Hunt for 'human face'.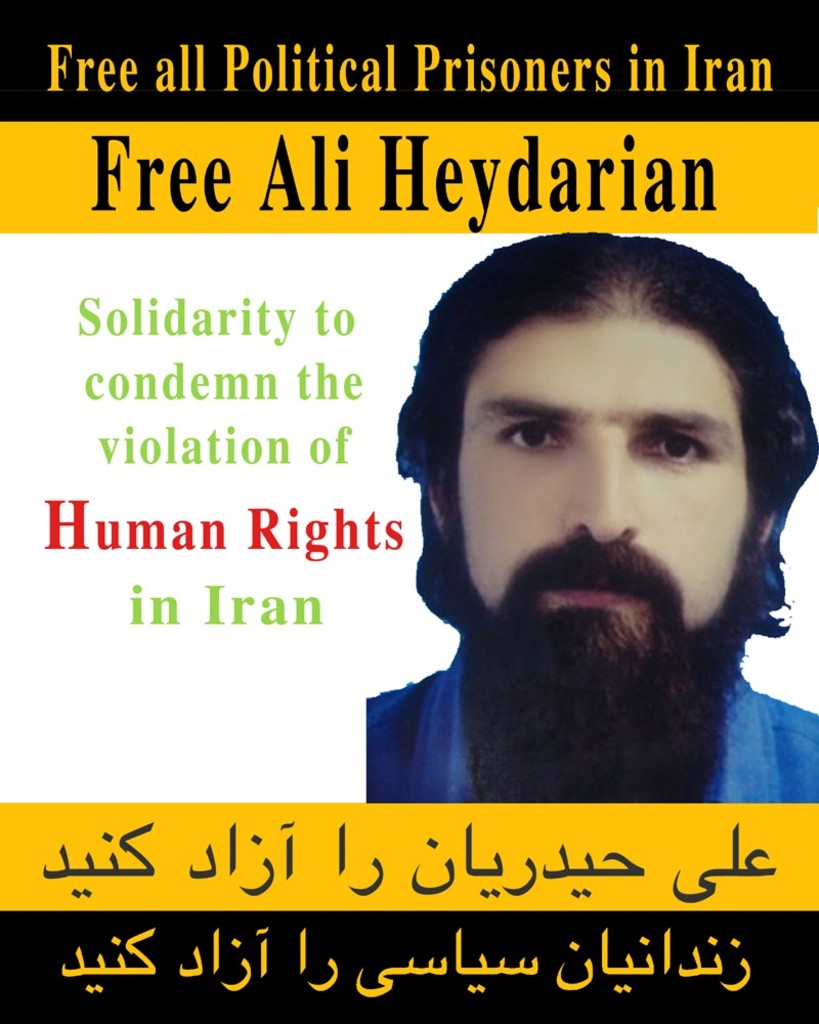
Hunted down at 457 317 746 796.
